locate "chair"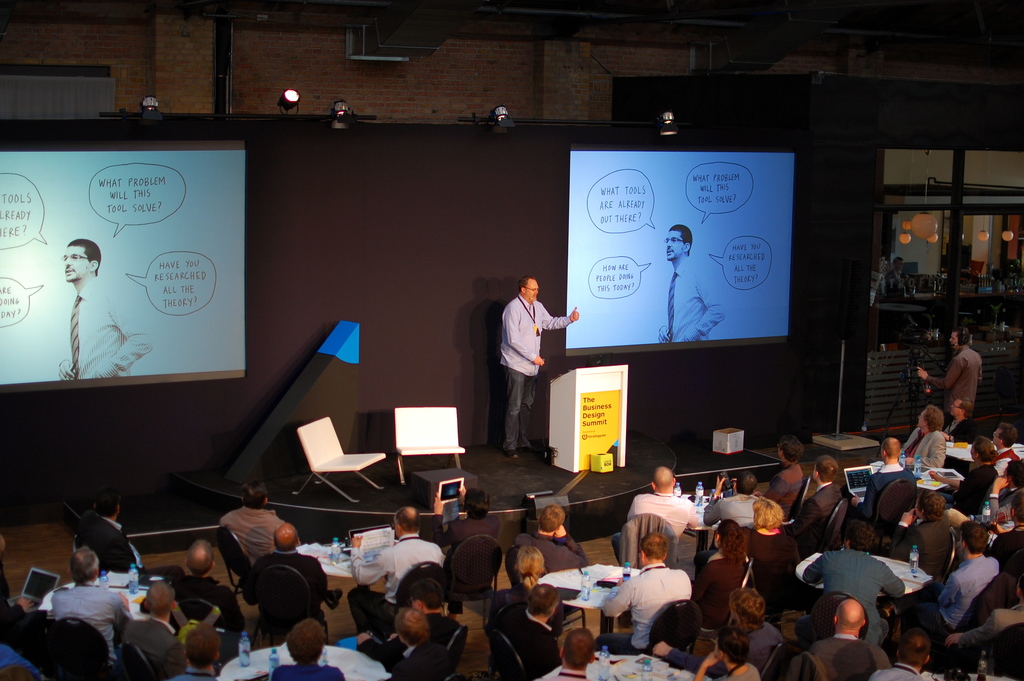
[left=483, top=630, right=527, bottom=680]
